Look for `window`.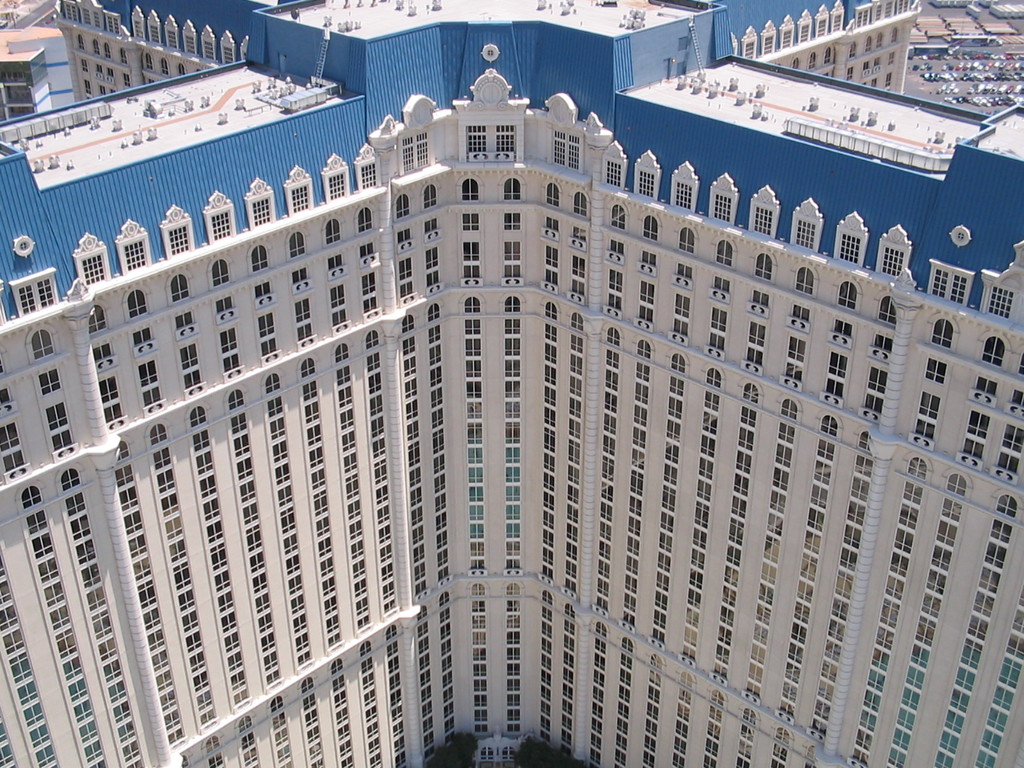
Found: <bbox>541, 590, 554, 605</bbox>.
